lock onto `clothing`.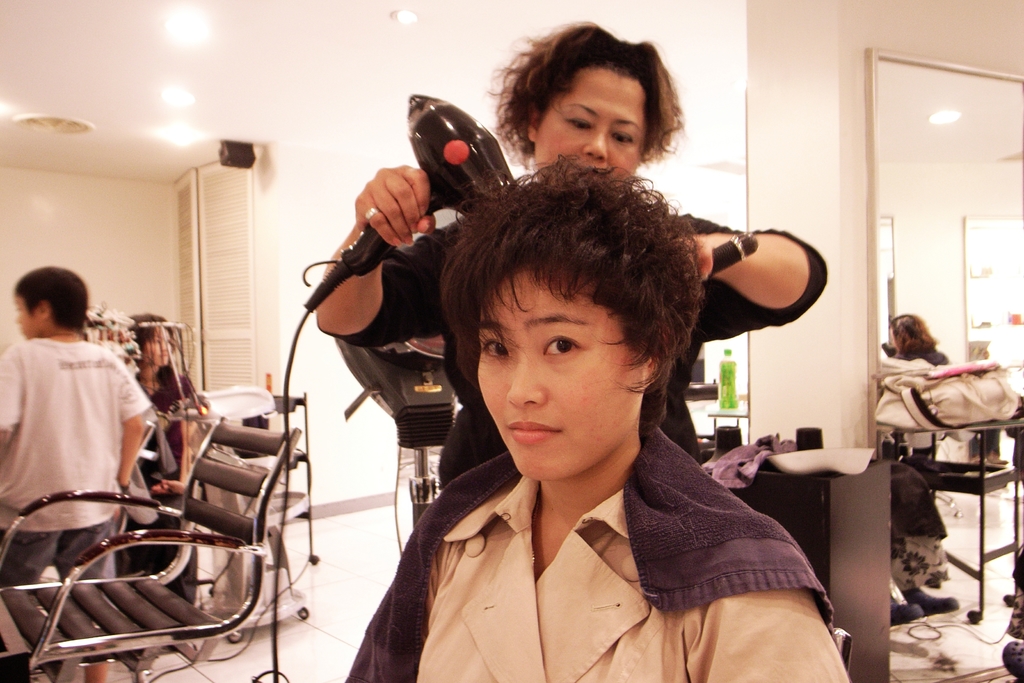
Locked: [0,324,154,584].
